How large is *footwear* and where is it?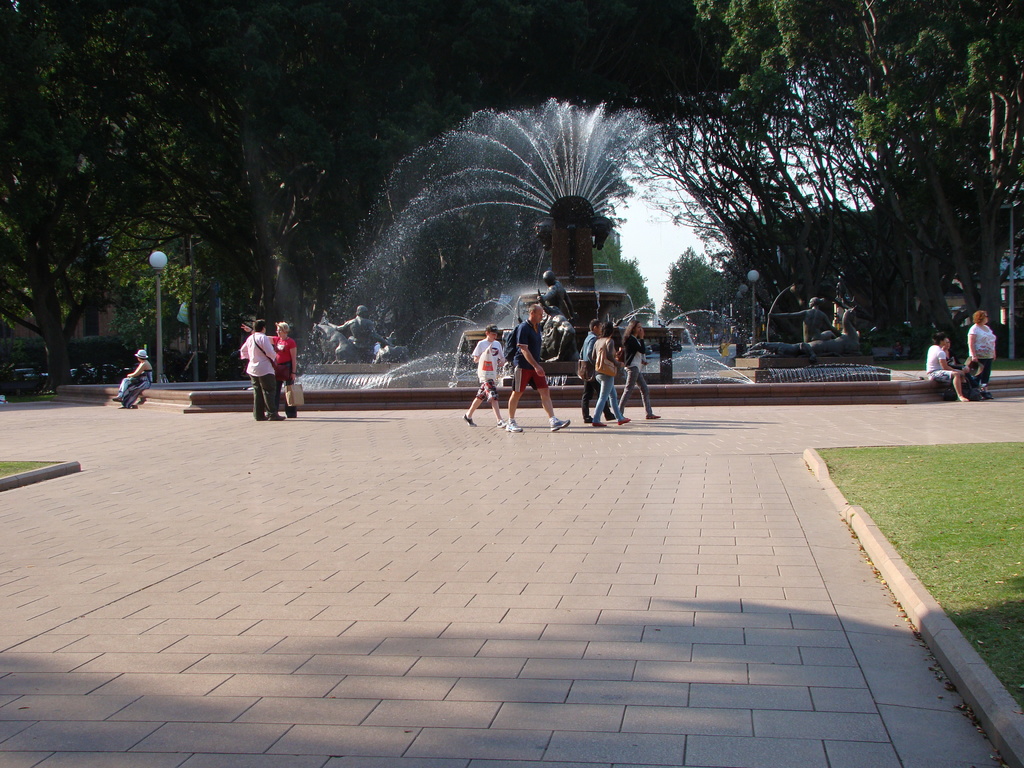
Bounding box: <region>505, 422, 525, 433</region>.
